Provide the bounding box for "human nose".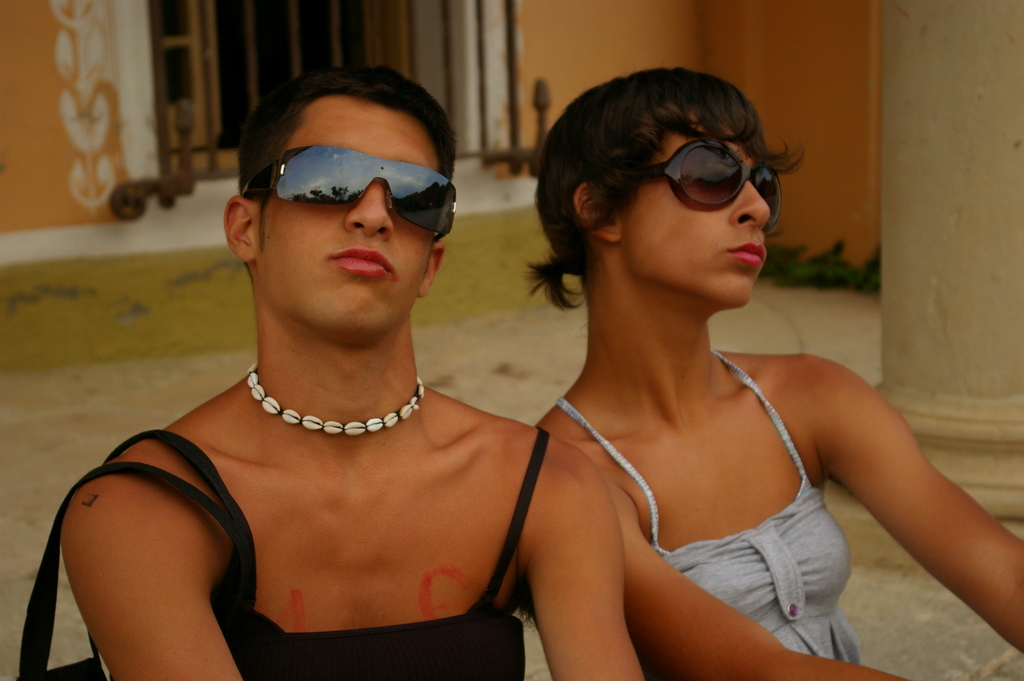
<box>345,181,395,243</box>.
